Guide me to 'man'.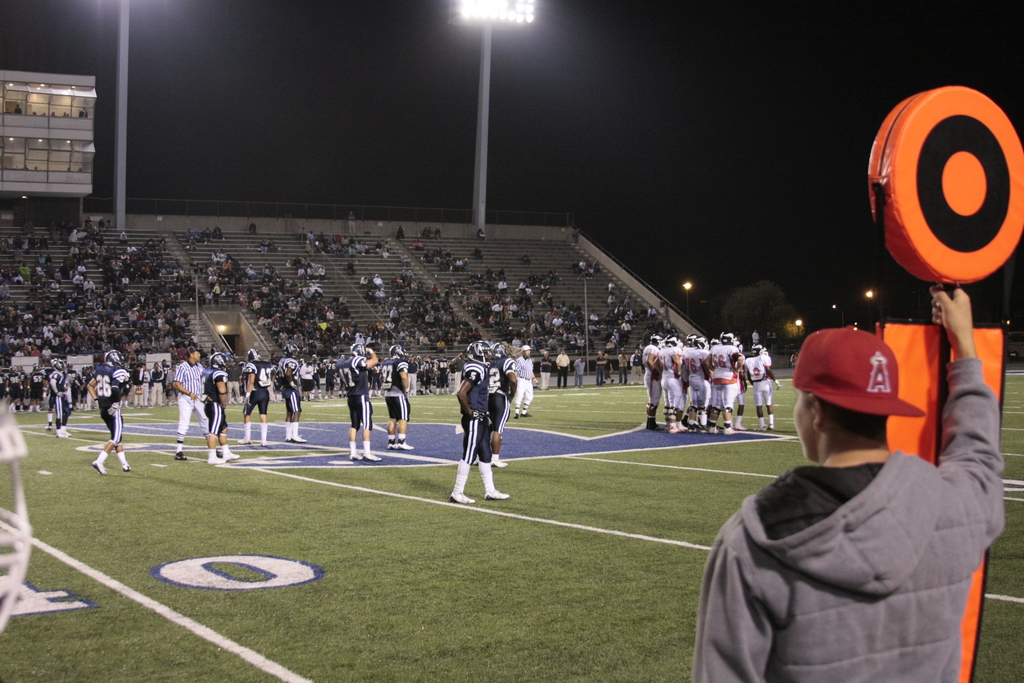
Guidance: locate(163, 359, 168, 388).
